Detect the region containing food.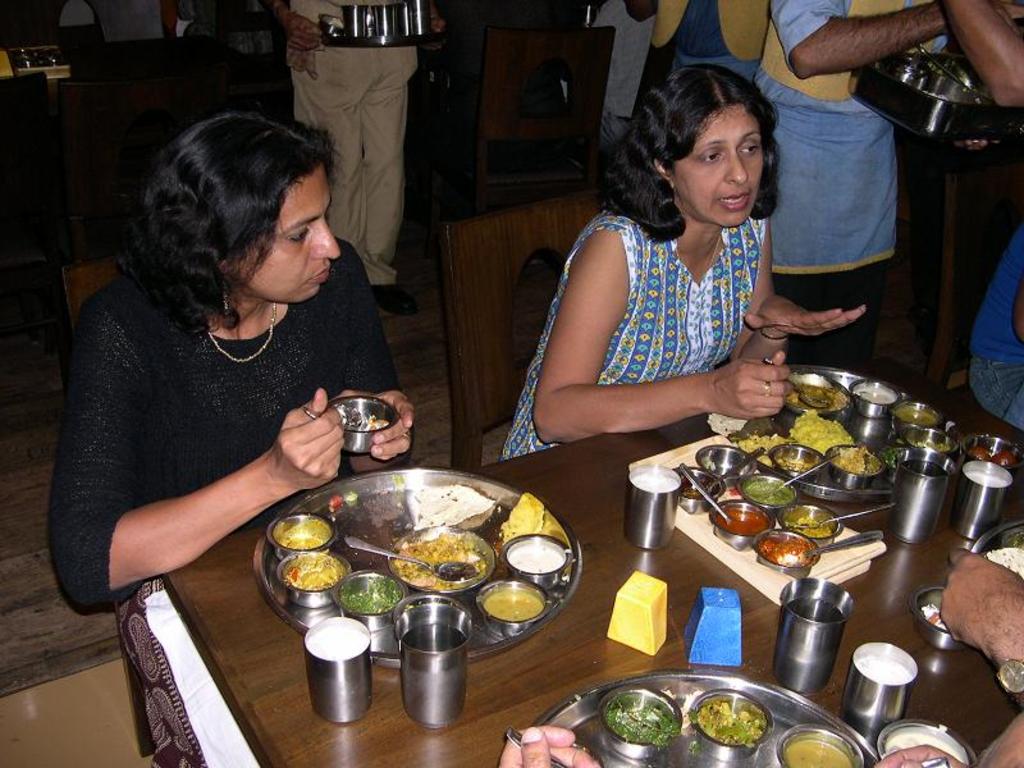
480,588,544,620.
